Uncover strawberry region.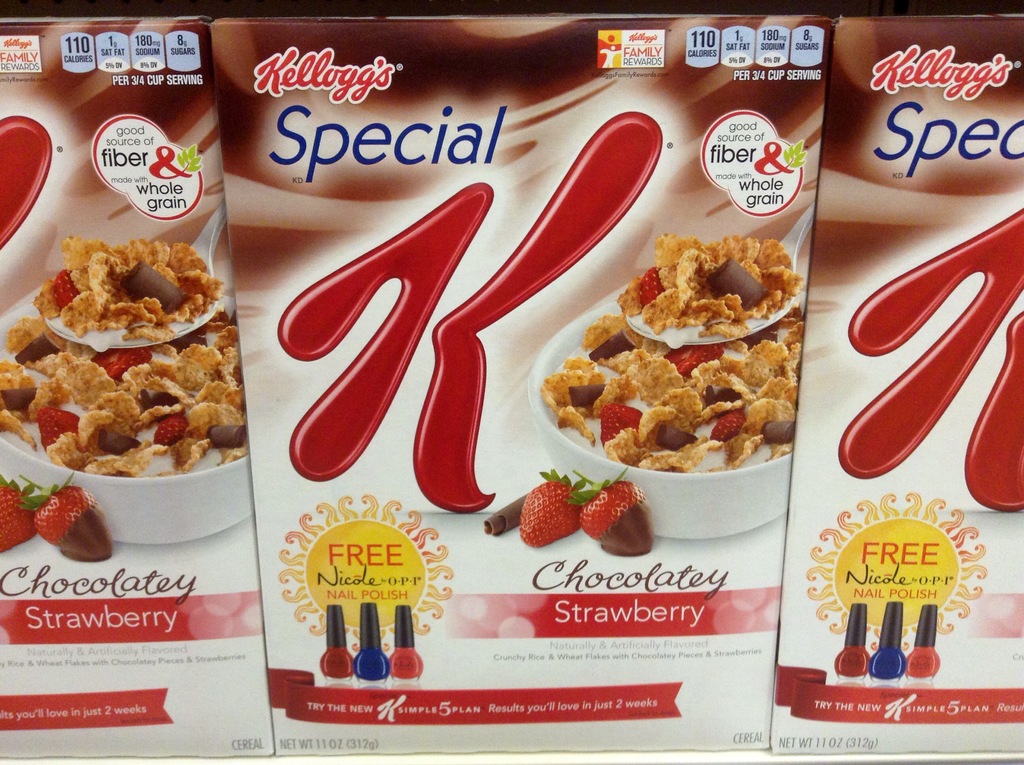
Uncovered: 16,468,118,563.
